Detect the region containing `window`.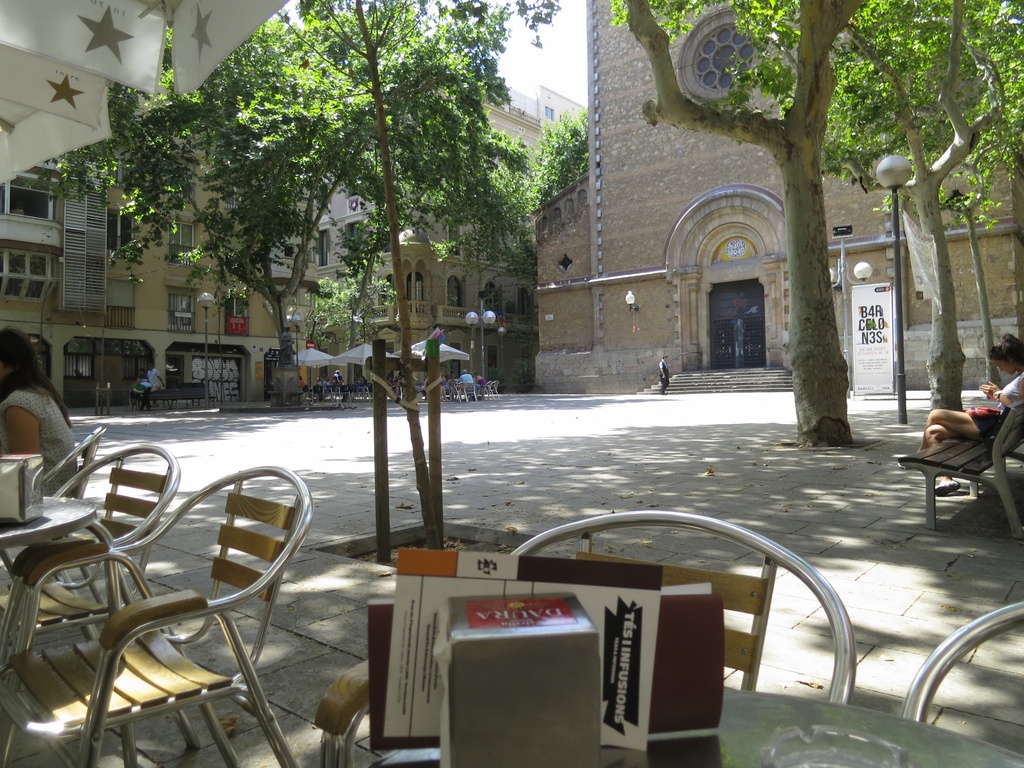
pyautogui.locateOnScreen(520, 286, 528, 316).
